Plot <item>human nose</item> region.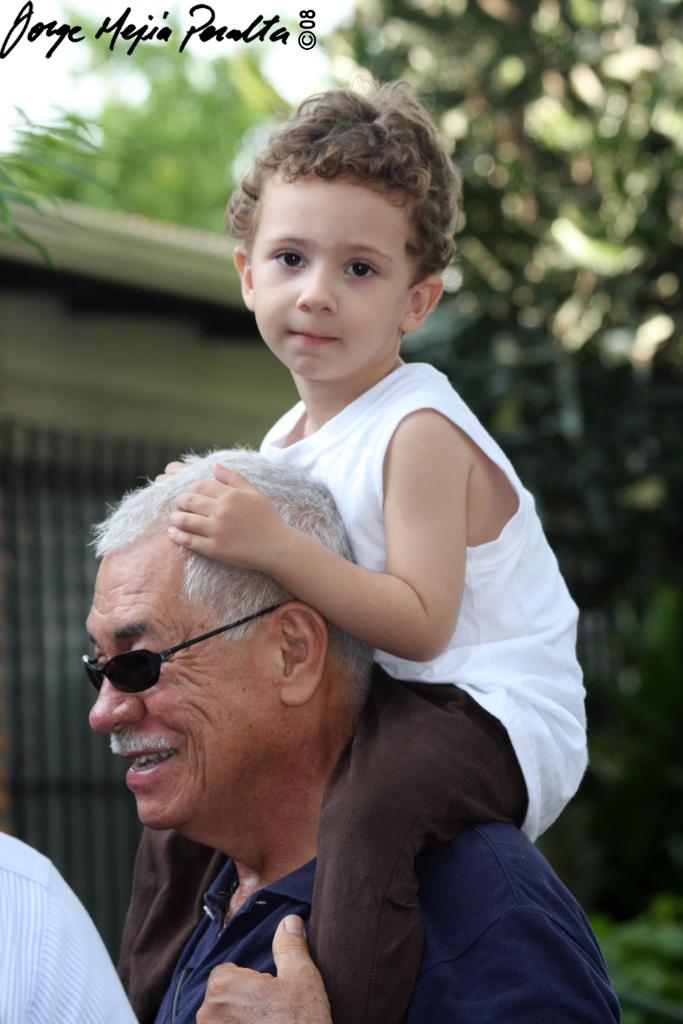
Plotted at 298 263 339 311.
